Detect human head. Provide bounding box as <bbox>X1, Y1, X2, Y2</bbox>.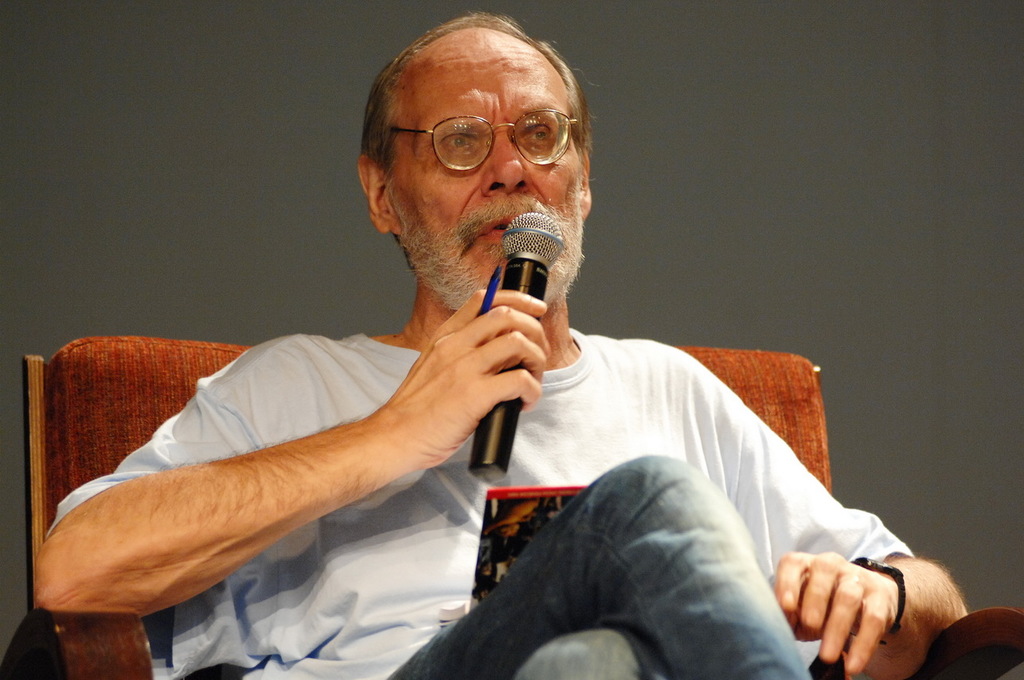
<bbox>364, 3, 610, 299</bbox>.
